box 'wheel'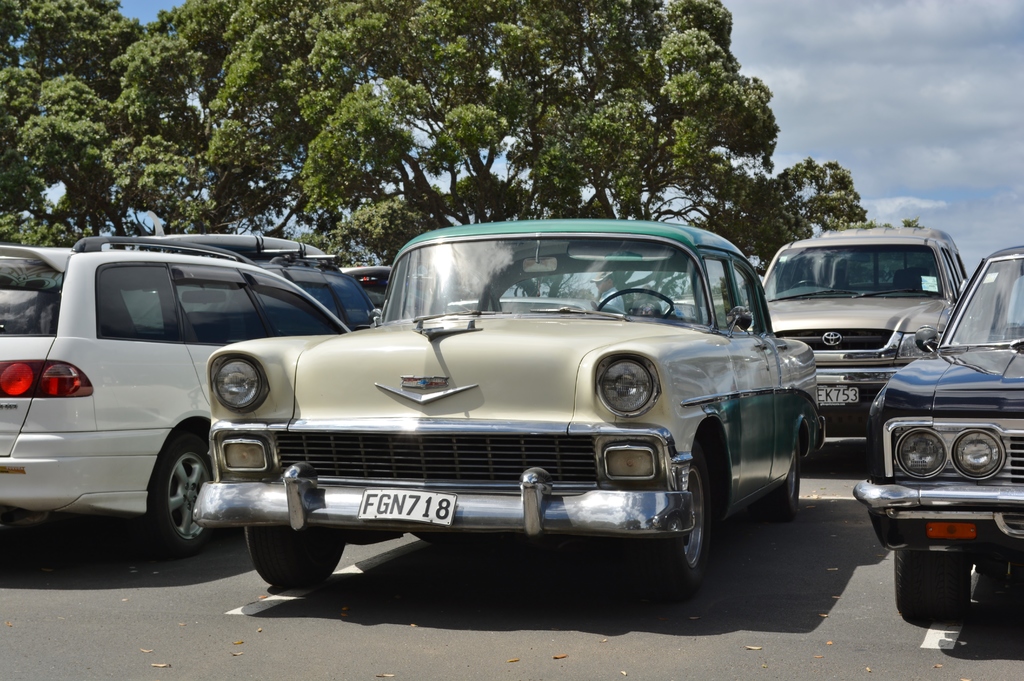
box(891, 545, 971, 632)
